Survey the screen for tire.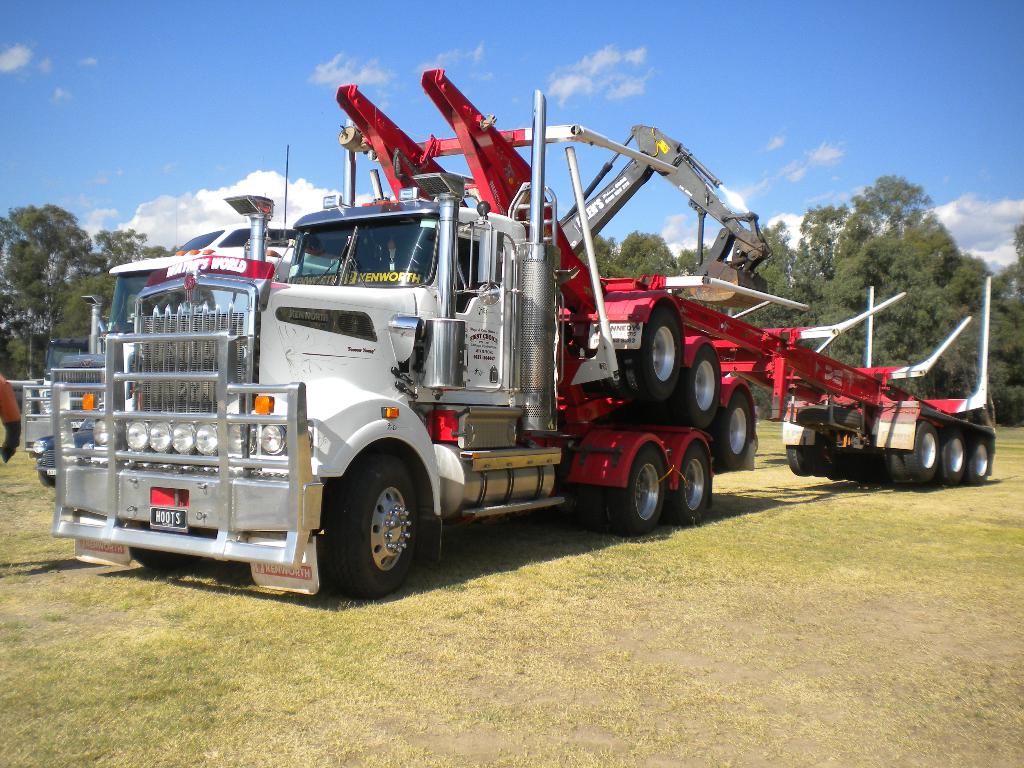
Survey found: locate(797, 404, 860, 429).
